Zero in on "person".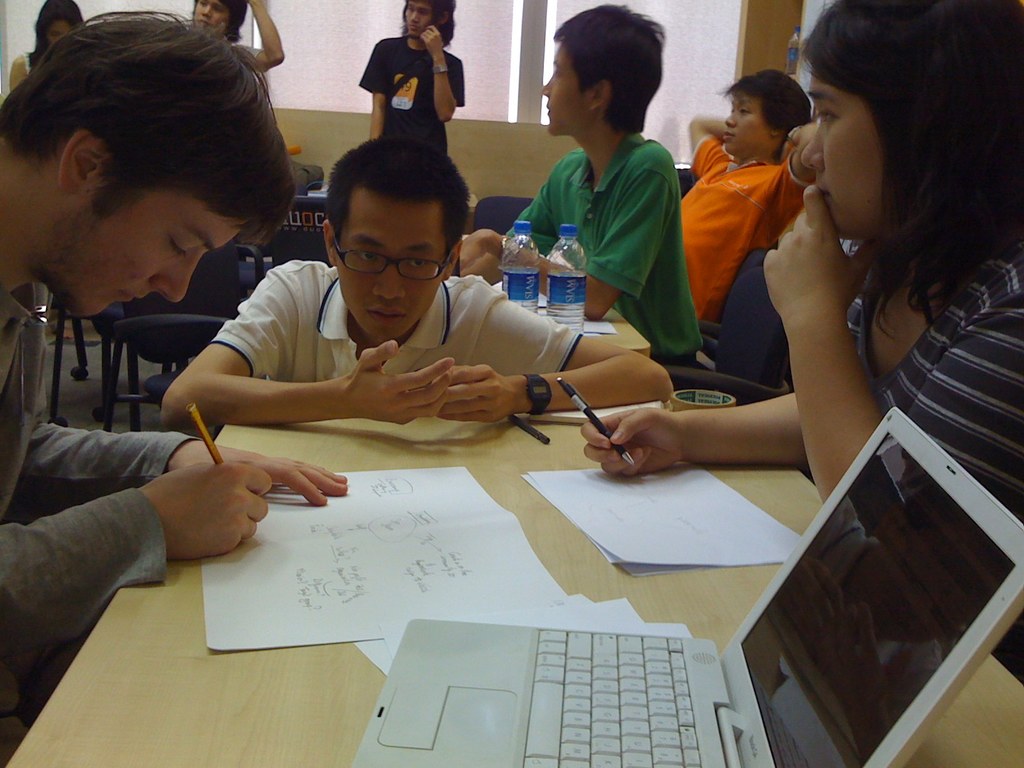
Zeroed in: x1=669, y1=70, x2=813, y2=331.
